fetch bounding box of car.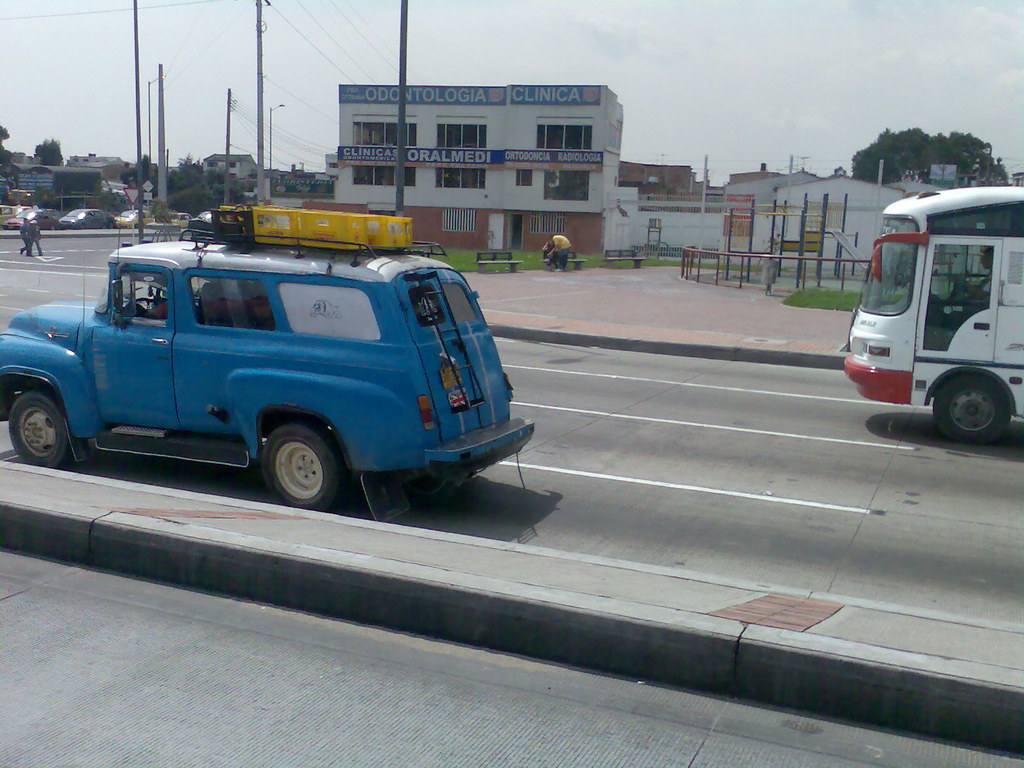
Bbox: 1/210/61/231.
